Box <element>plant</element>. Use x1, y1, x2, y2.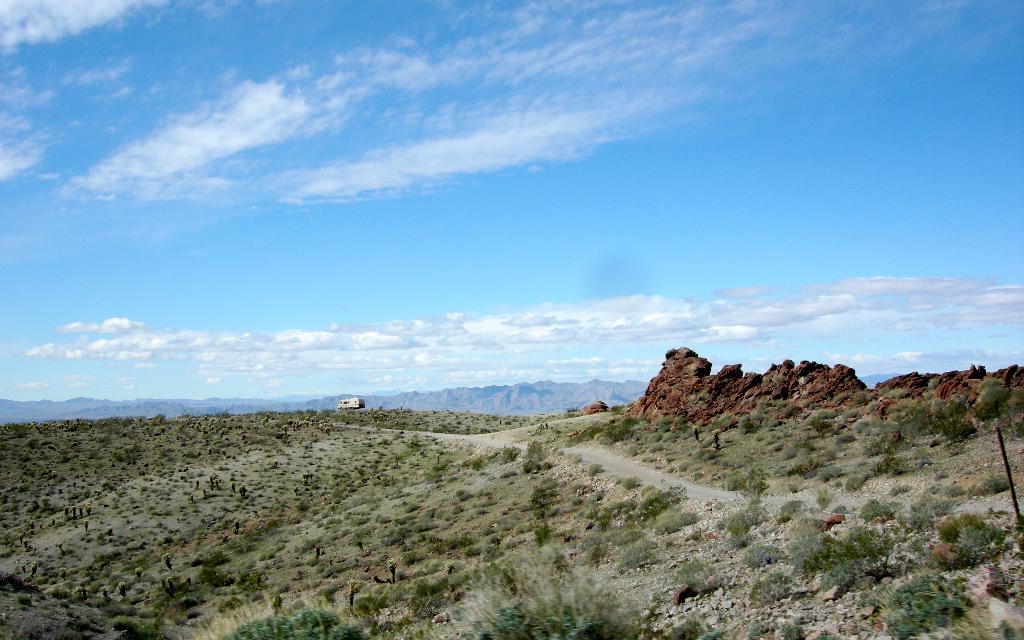
783, 466, 795, 476.
